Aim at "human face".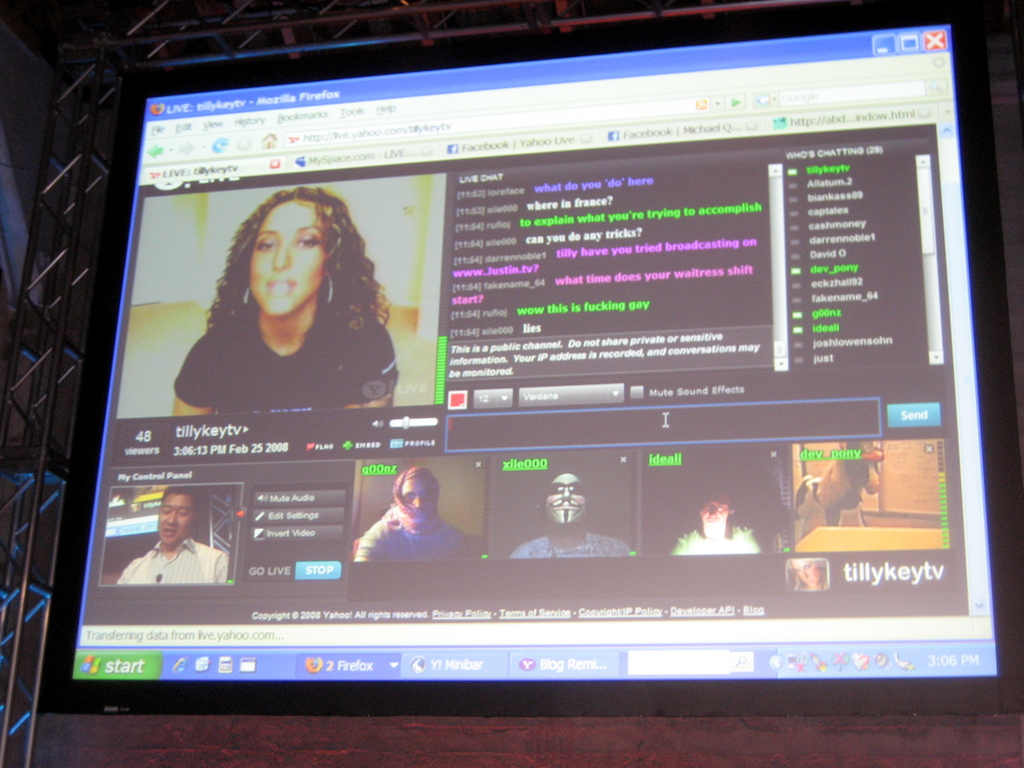
Aimed at l=251, t=195, r=324, b=317.
